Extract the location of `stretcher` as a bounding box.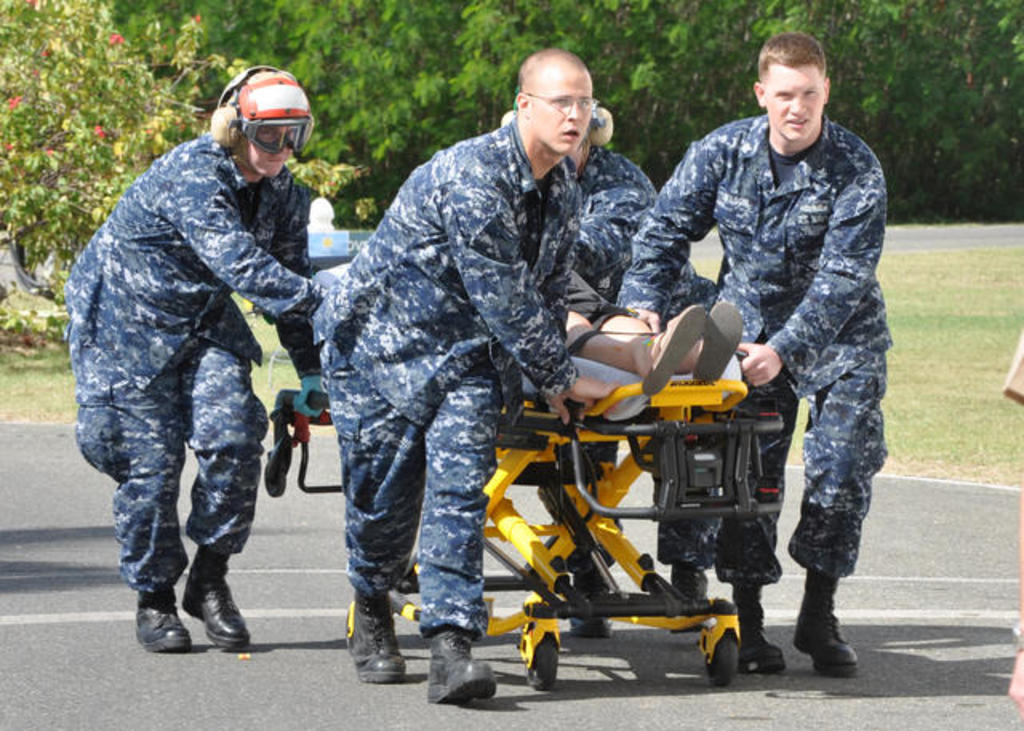
259 299 792 686.
